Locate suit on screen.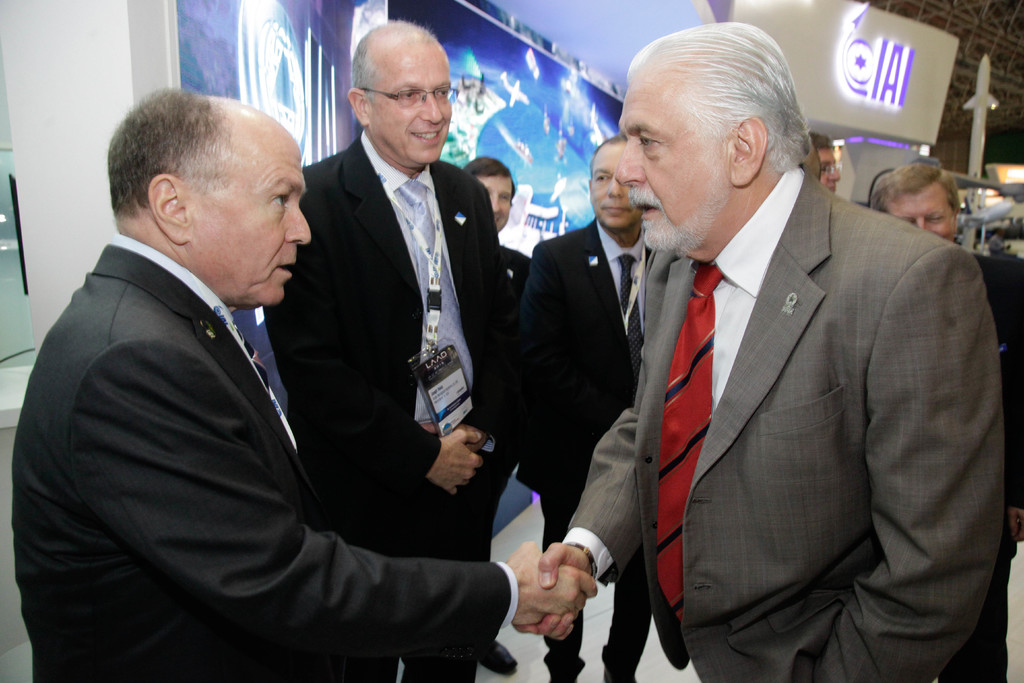
On screen at (516, 217, 650, 682).
